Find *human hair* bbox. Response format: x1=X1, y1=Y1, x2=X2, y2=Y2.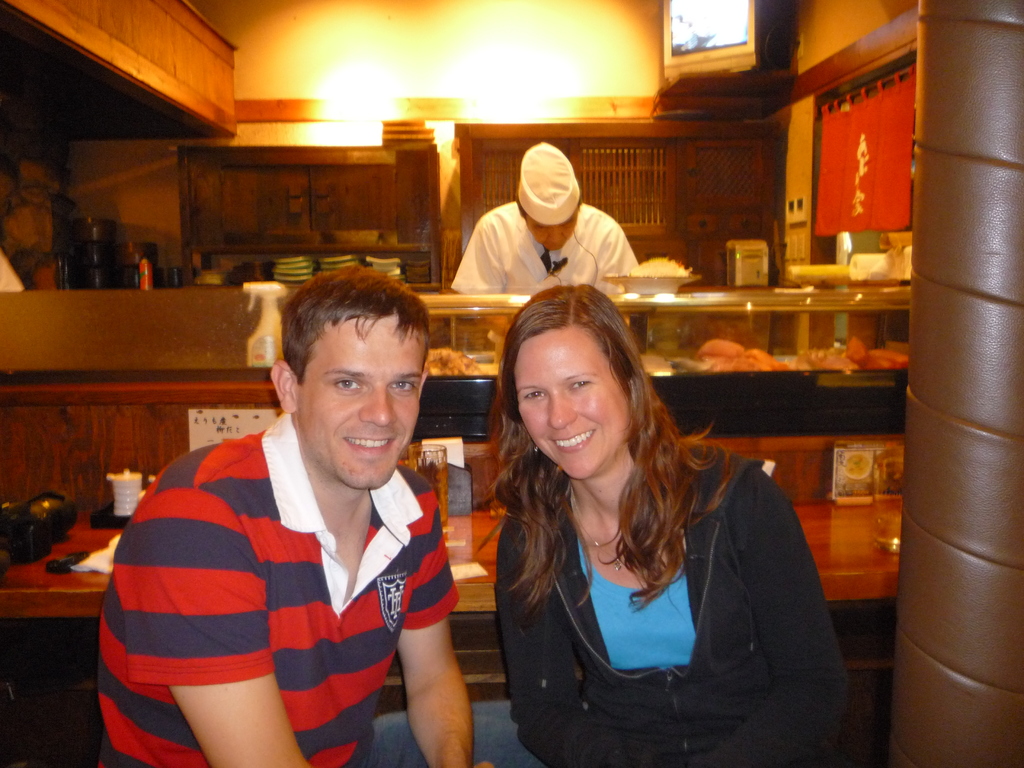
x1=282, y1=262, x2=431, y2=384.
